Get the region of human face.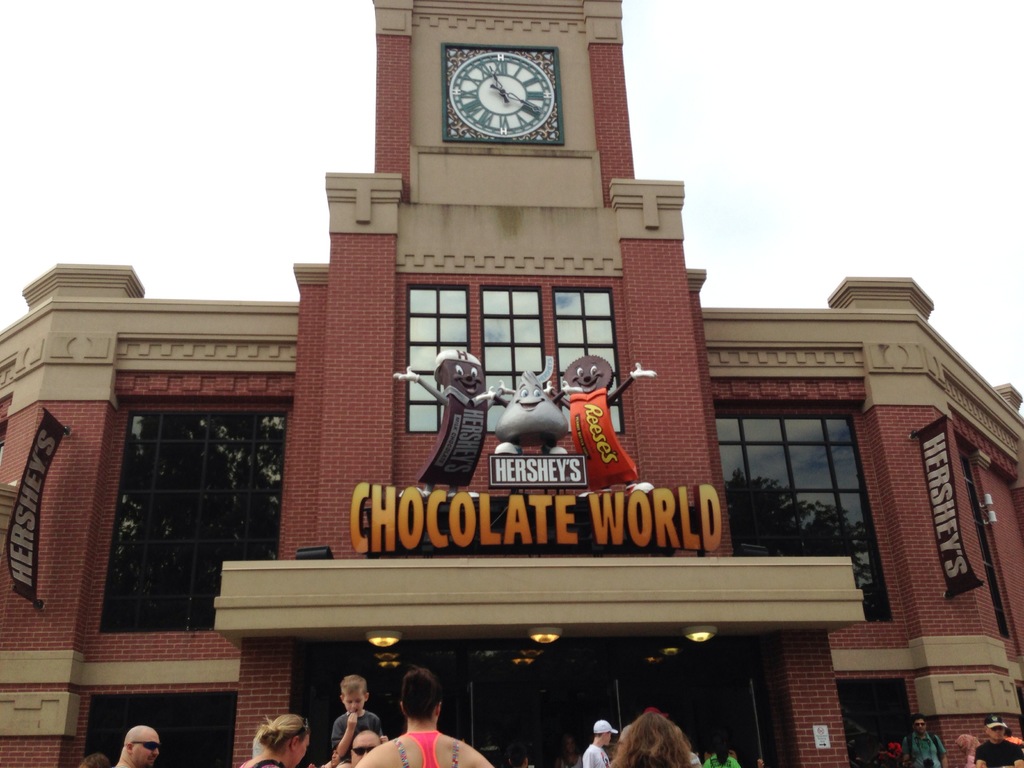
[x1=292, y1=733, x2=308, y2=767].
